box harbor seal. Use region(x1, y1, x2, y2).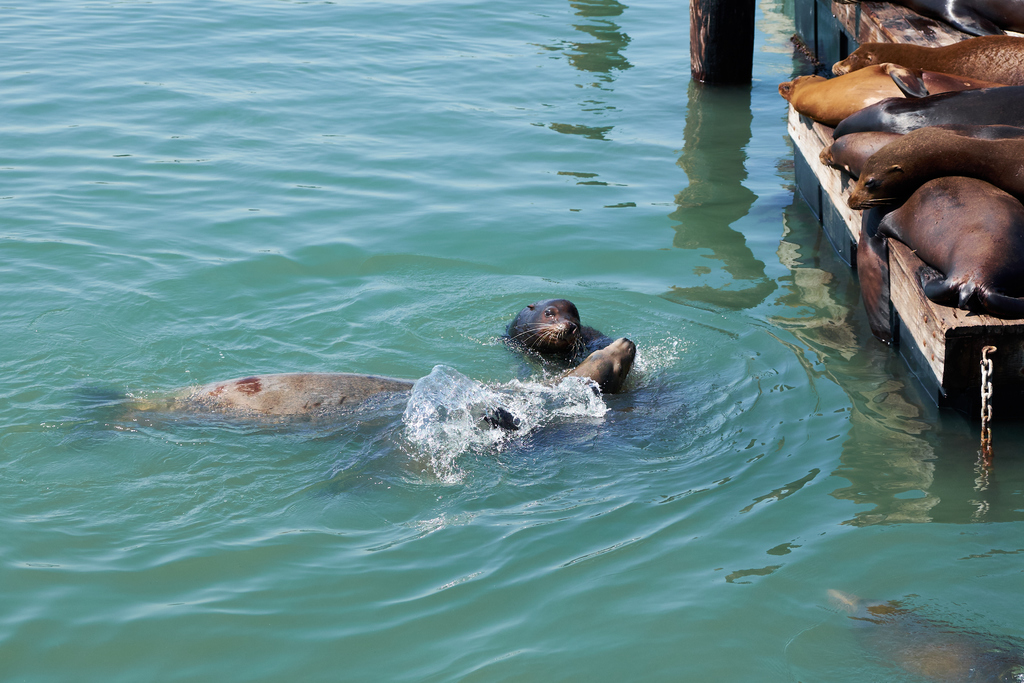
region(504, 300, 612, 379).
